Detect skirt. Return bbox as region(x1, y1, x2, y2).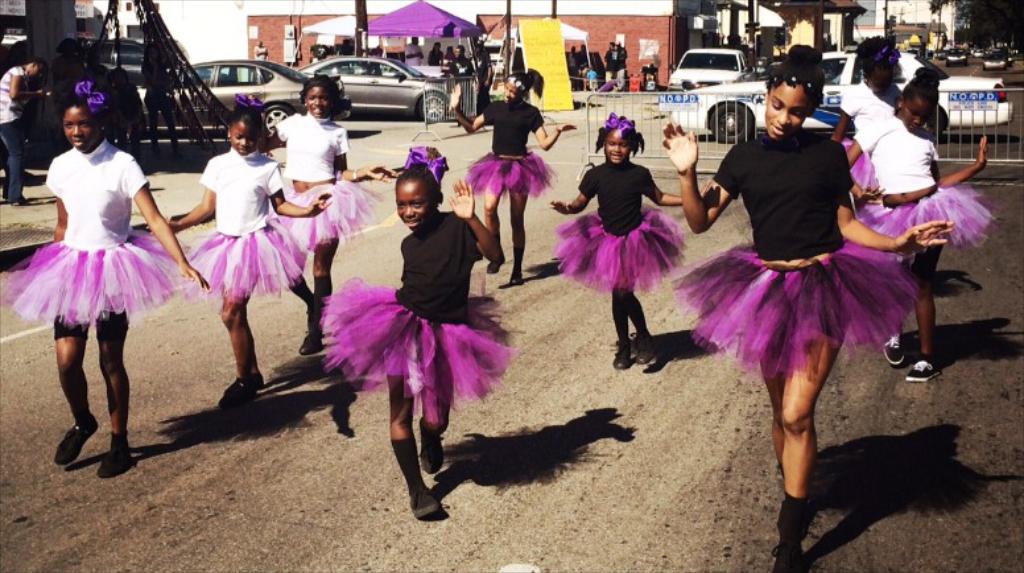
region(185, 227, 309, 301).
